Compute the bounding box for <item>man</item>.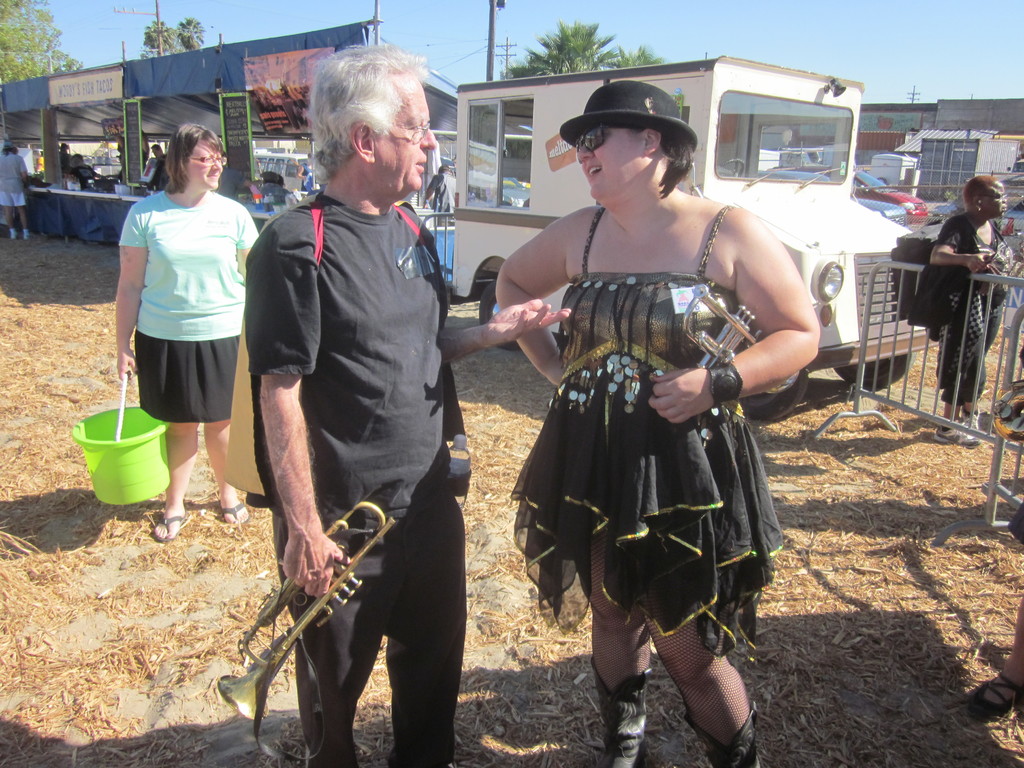
region(467, 90, 803, 744).
